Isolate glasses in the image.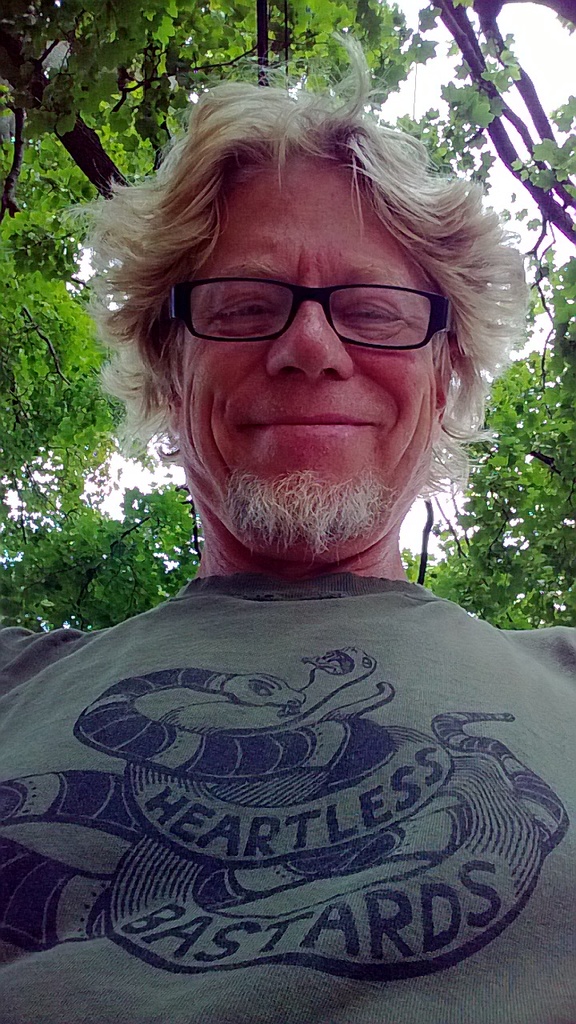
Isolated region: <region>154, 279, 454, 350</region>.
